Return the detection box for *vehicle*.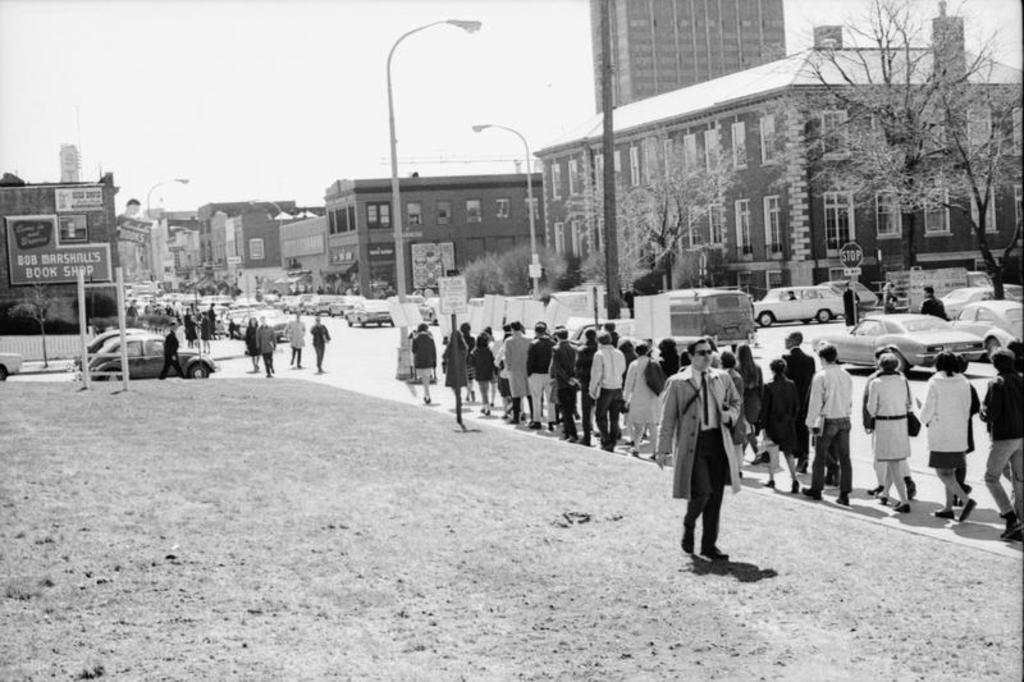
[808, 311, 991, 370].
